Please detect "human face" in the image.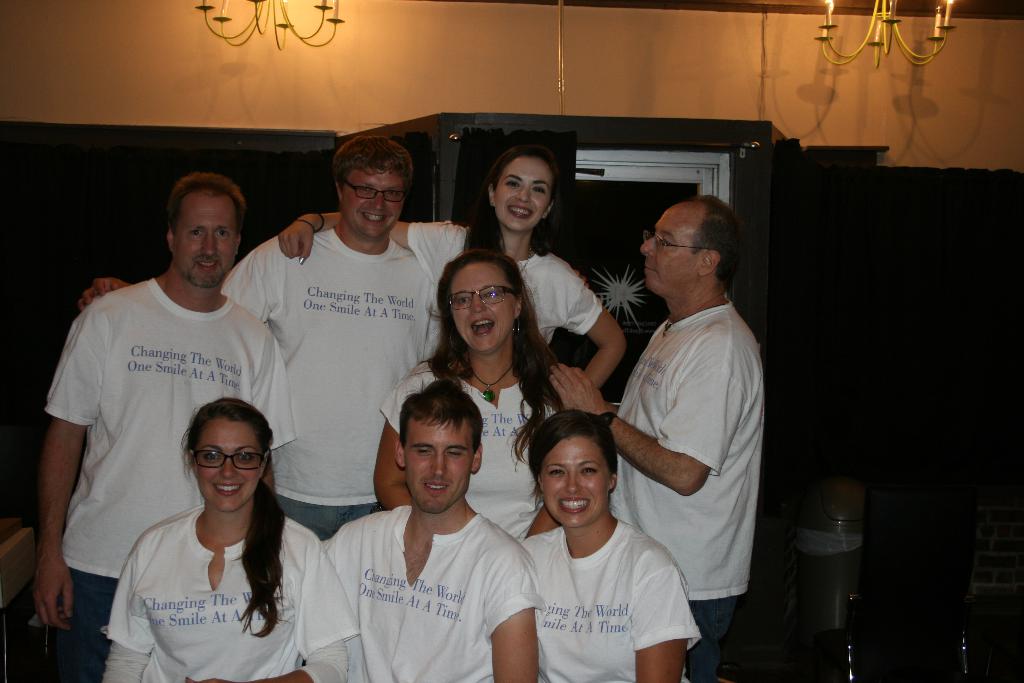
344:165:403:240.
